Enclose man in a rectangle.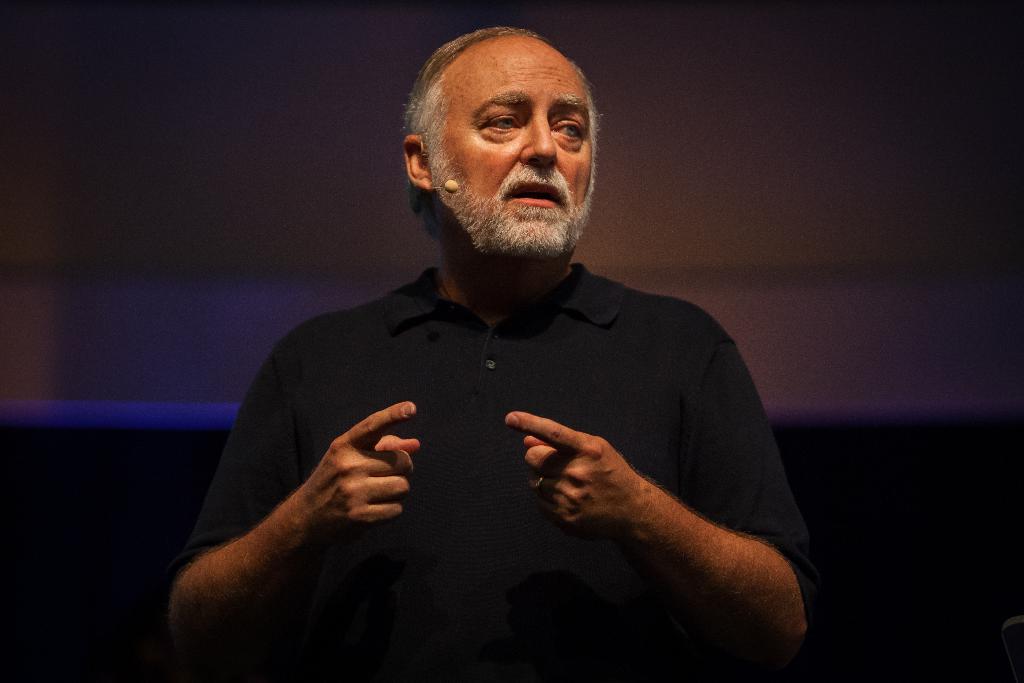
(left=170, top=19, right=826, bottom=682).
